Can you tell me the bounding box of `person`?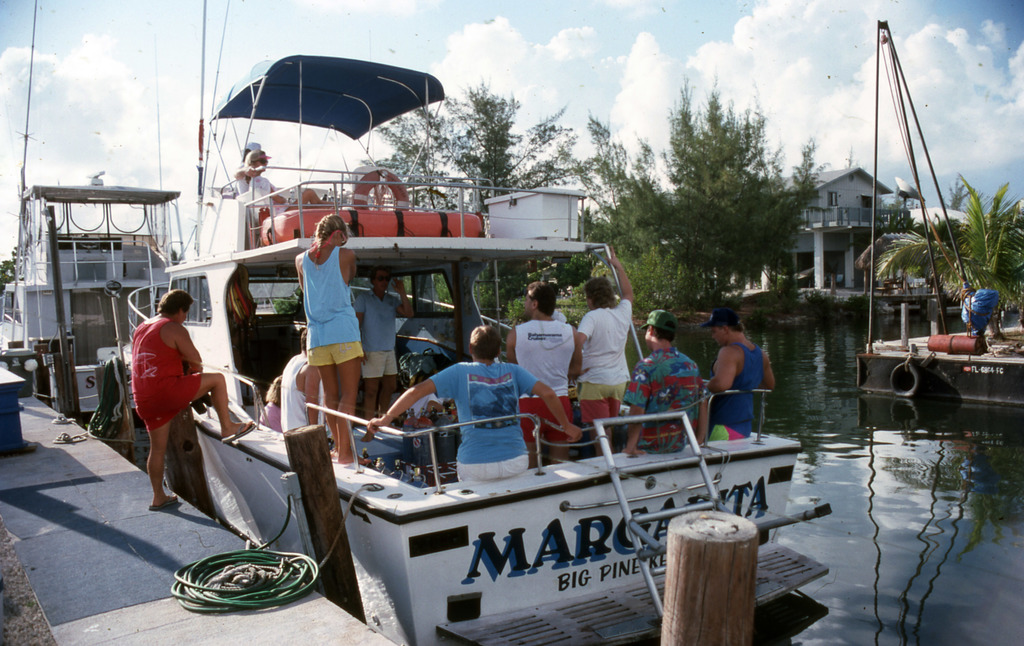
[x1=577, y1=246, x2=636, y2=461].
